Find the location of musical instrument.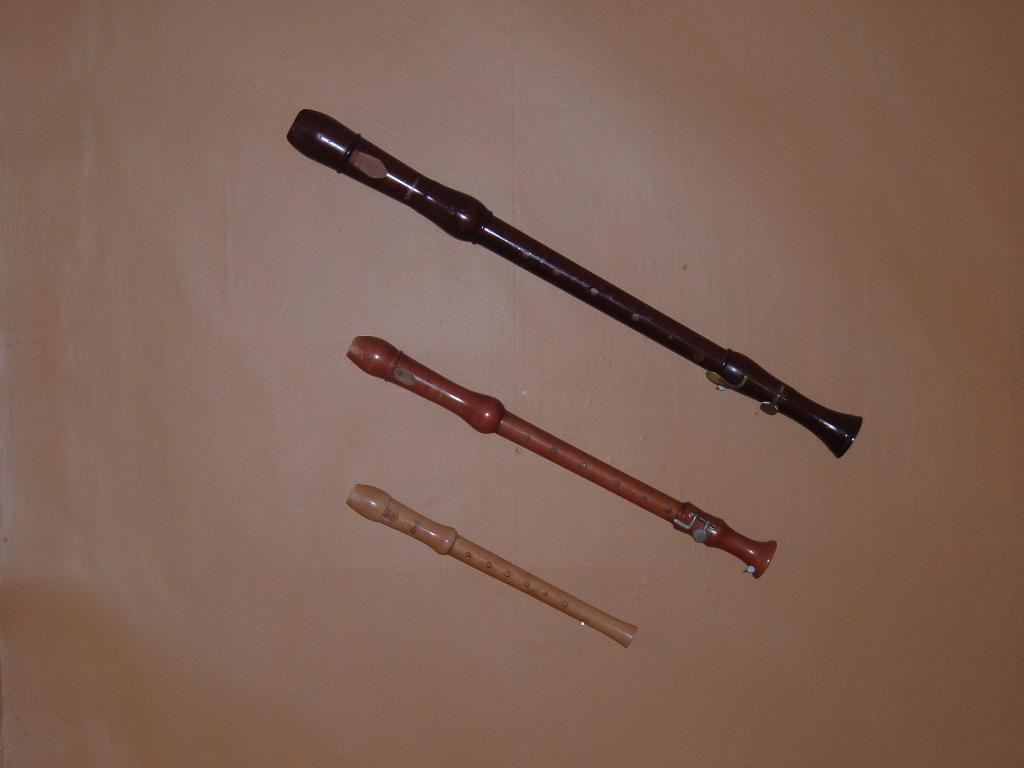
Location: [left=287, top=109, right=870, bottom=466].
